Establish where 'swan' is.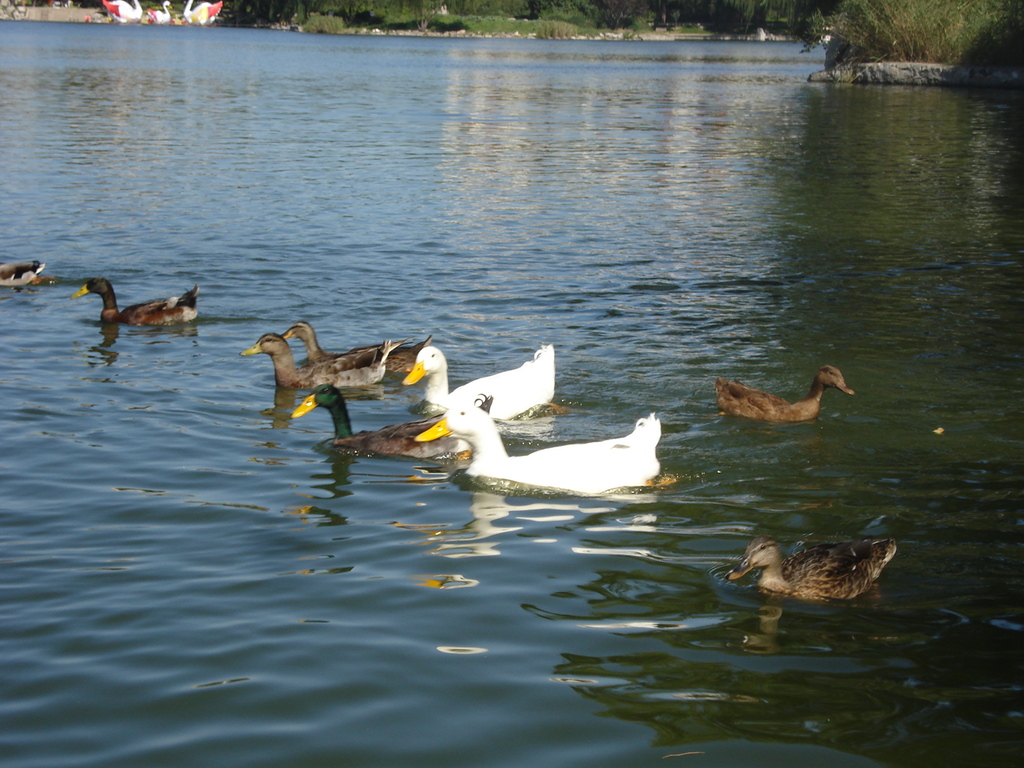
Established at <region>394, 344, 557, 419</region>.
